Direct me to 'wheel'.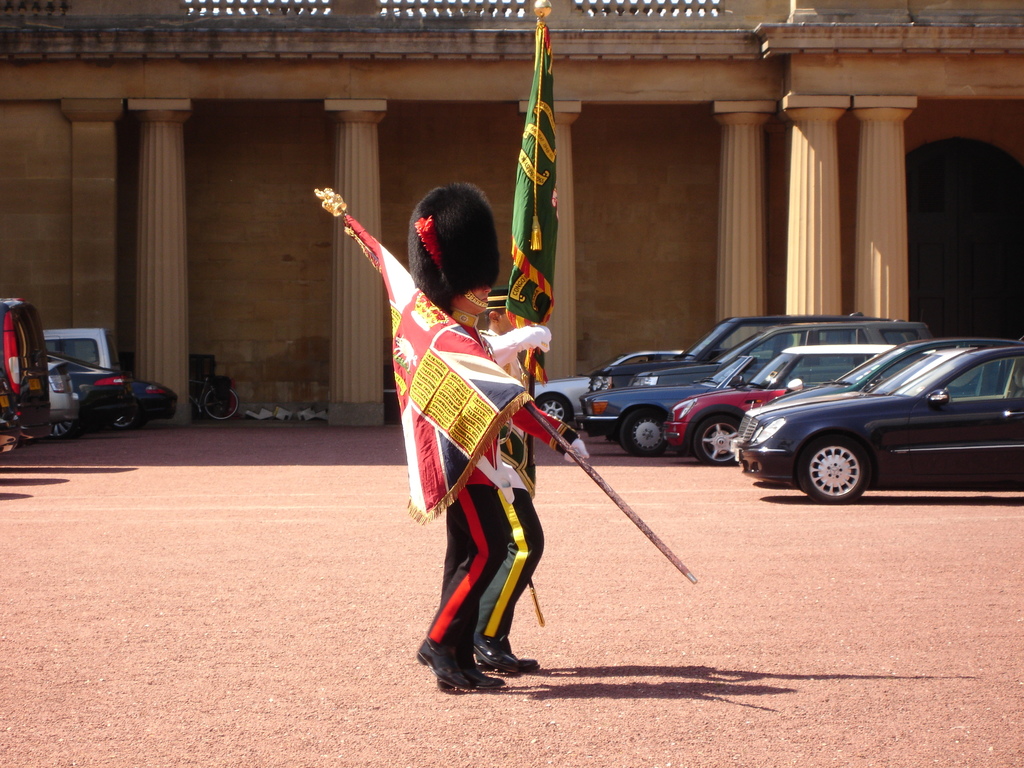
Direction: x1=202 y1=385 x2=239 y2=426.
